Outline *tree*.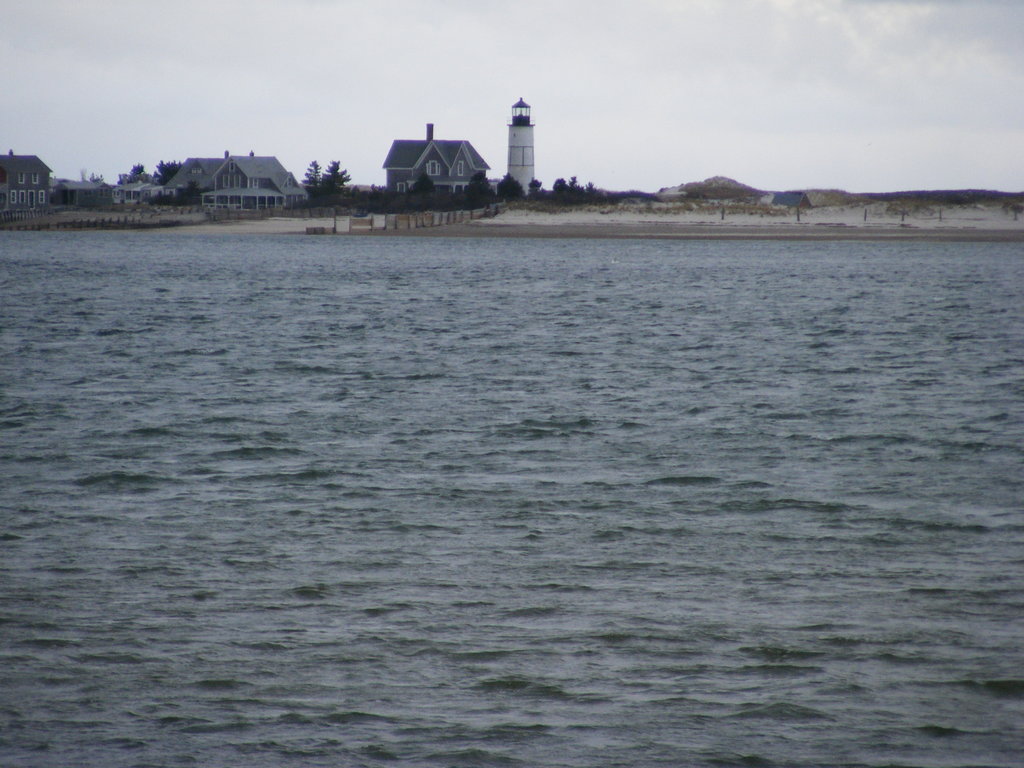
Outline: x1=317 y1=154 x2=356 y2=230.
